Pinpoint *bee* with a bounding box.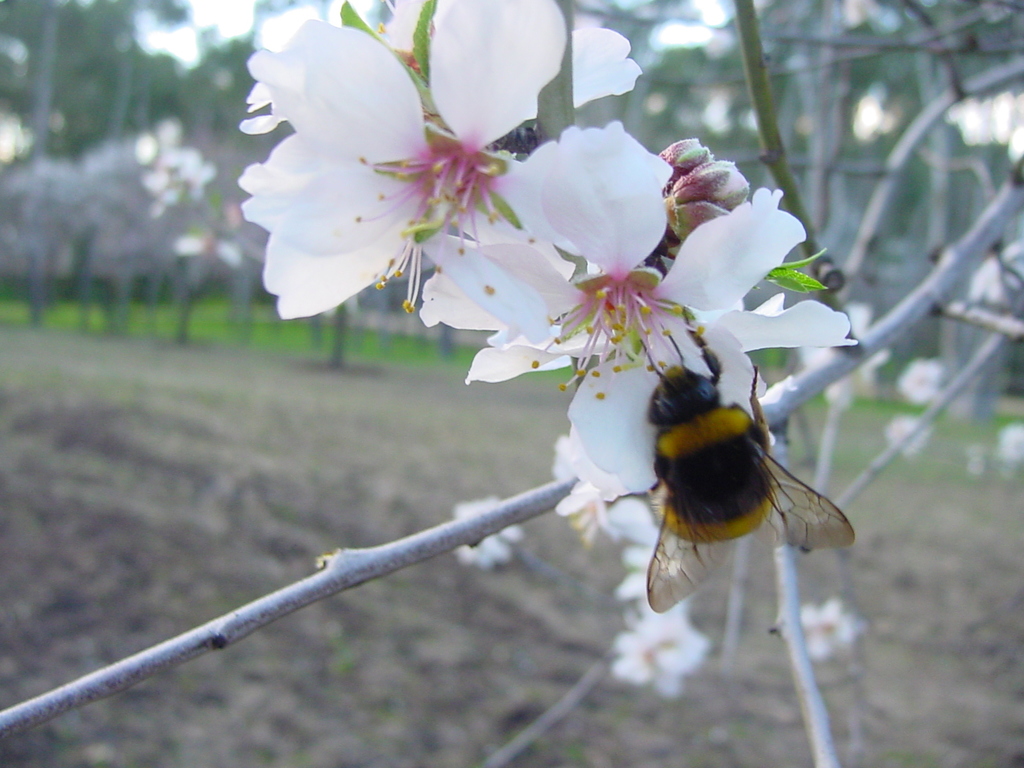
pyautogui.locateOnScreen(602, 321, 863, 611).
